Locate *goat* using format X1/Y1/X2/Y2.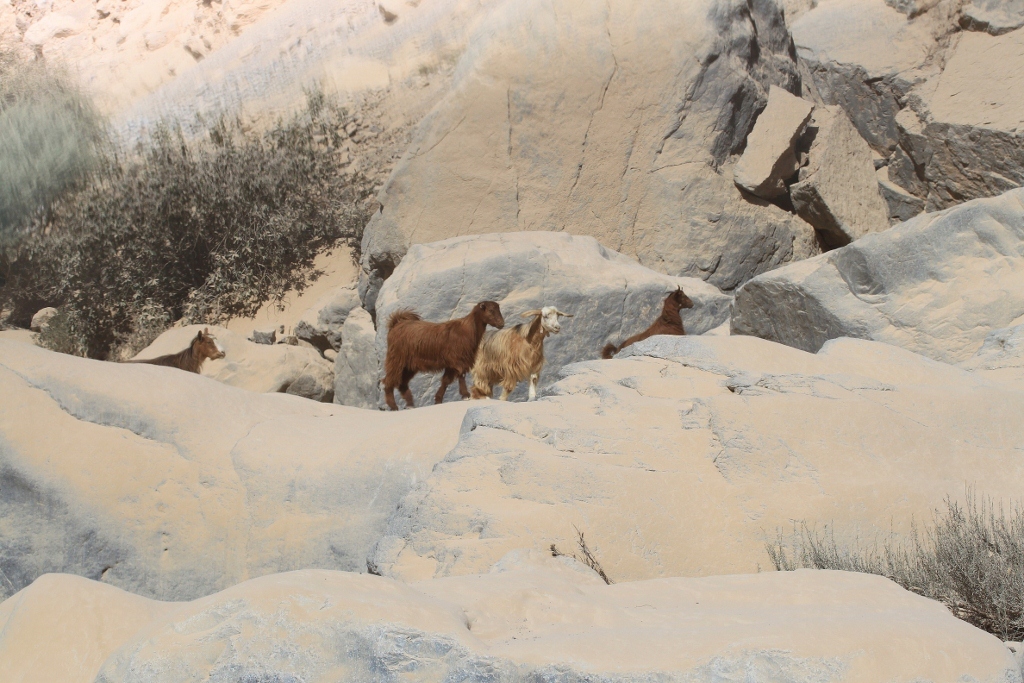
597/282/694/361.
